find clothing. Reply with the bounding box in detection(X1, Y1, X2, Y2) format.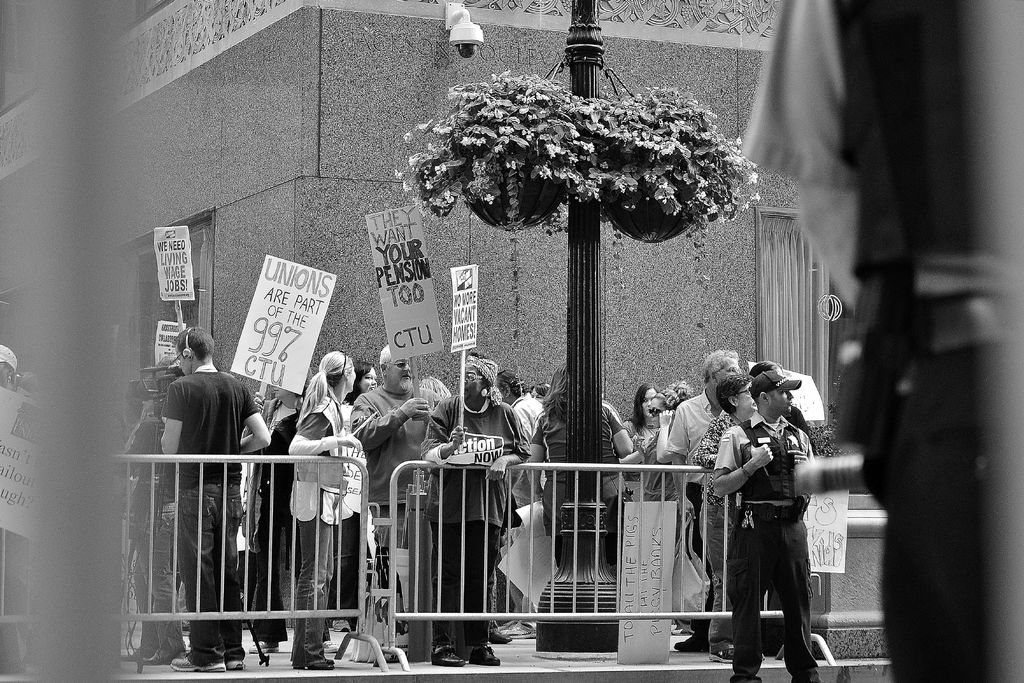
detection(166, 373, 259, 664).
